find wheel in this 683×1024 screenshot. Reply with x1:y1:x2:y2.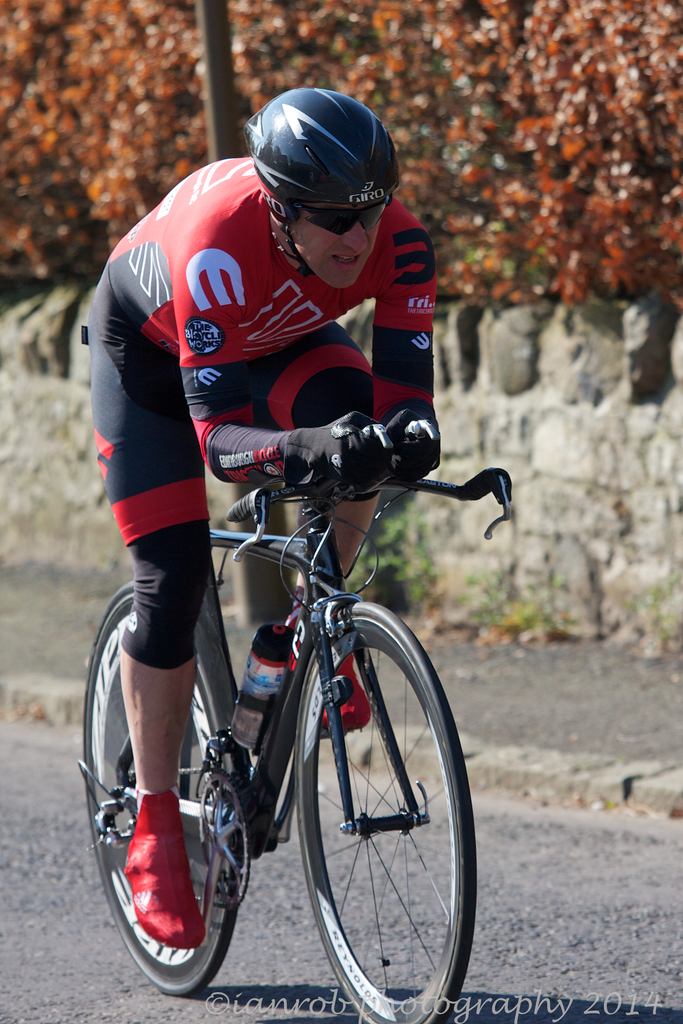
84:583:238:996.
